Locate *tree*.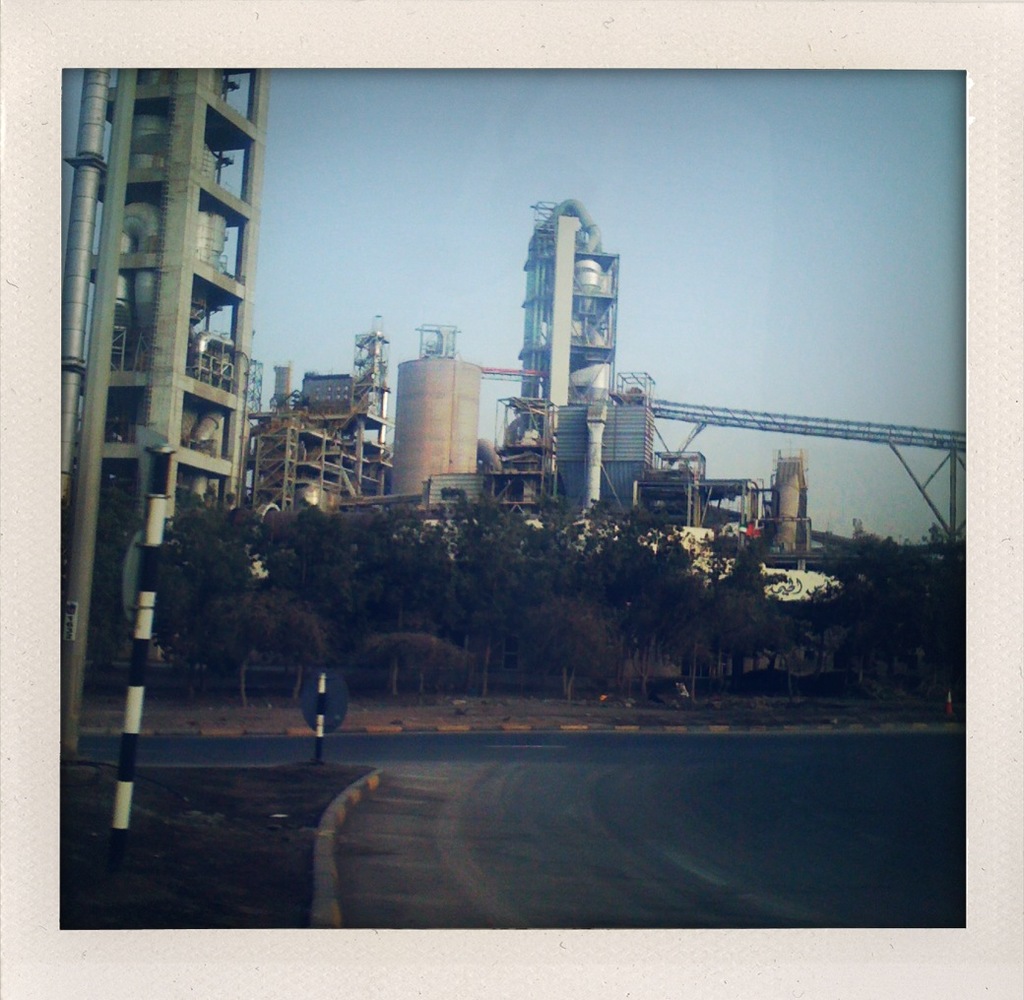
Bounding box: [450, 507, 541, 696].
